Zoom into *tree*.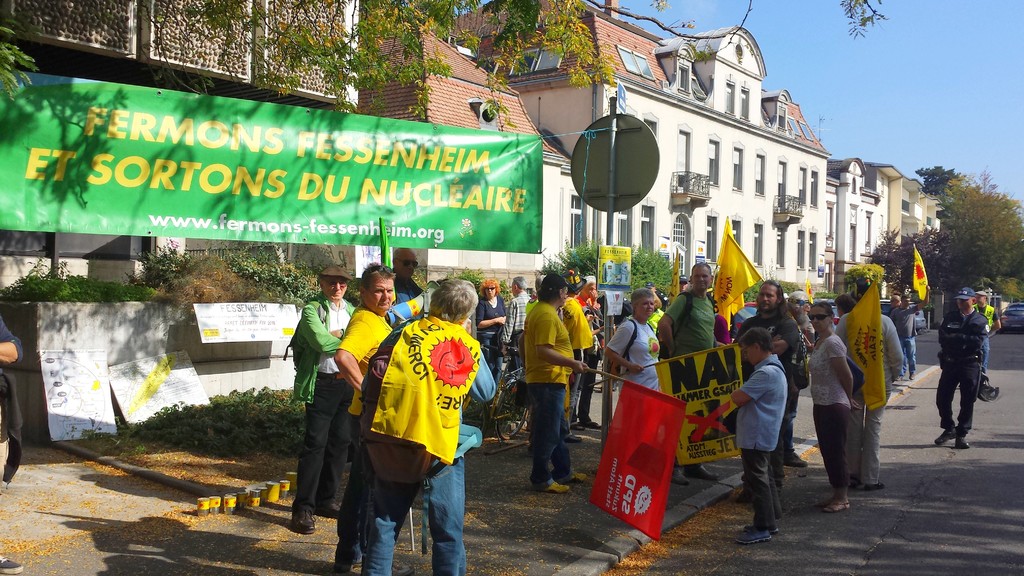
Zoom target: crop(127, 0, 891, 97).
